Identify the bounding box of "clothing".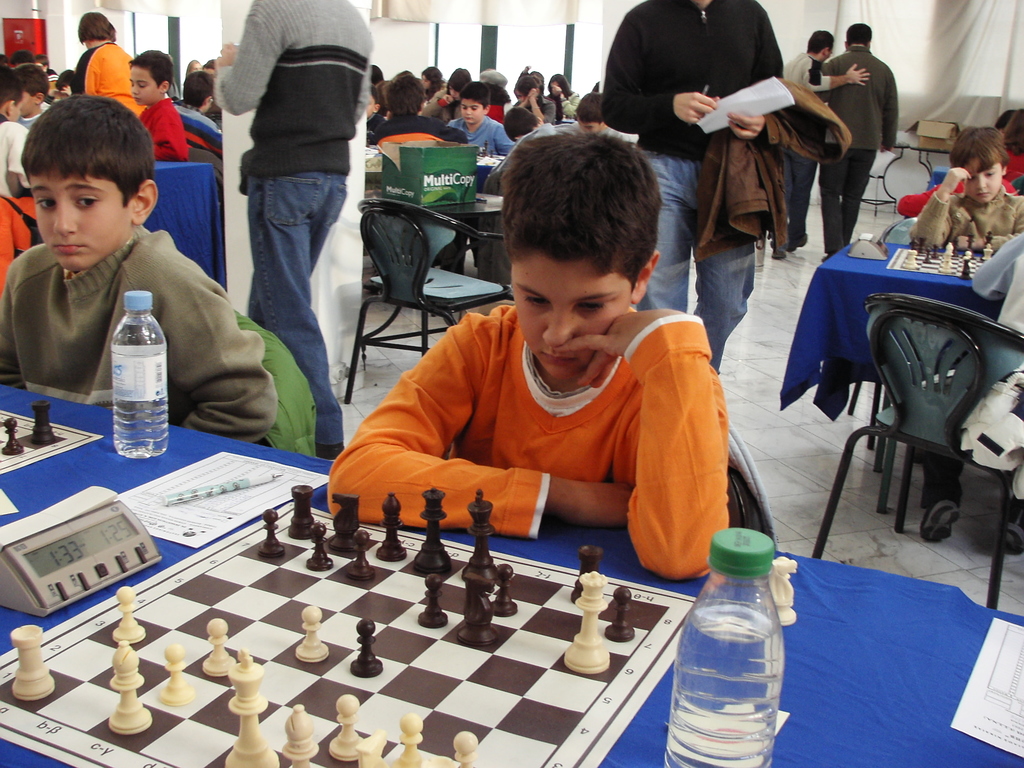
(left=371, top=109, right=468, bottom=149).
